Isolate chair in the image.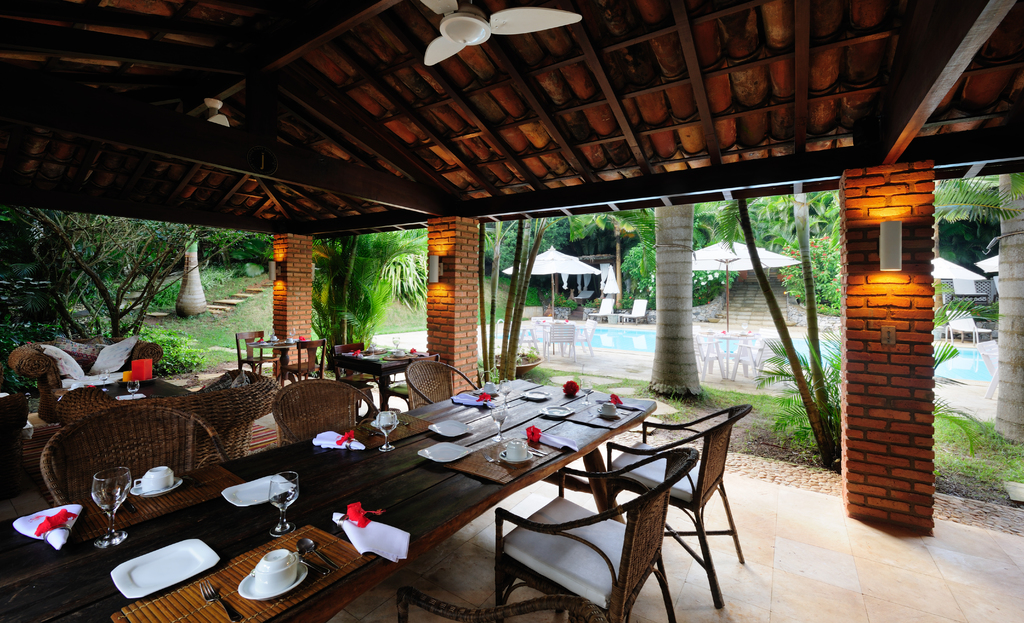
Isolated region: left=40, top=366, right=283, bottom=469.
